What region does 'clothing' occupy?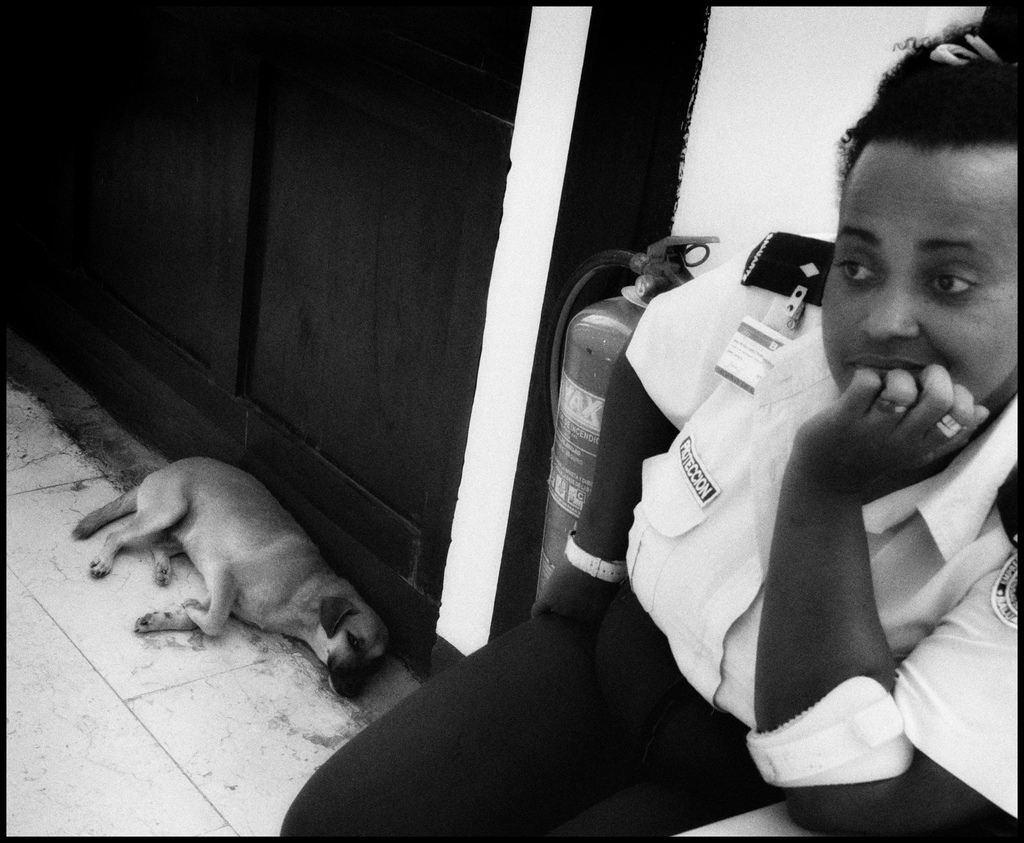
285:218:1023:838.
